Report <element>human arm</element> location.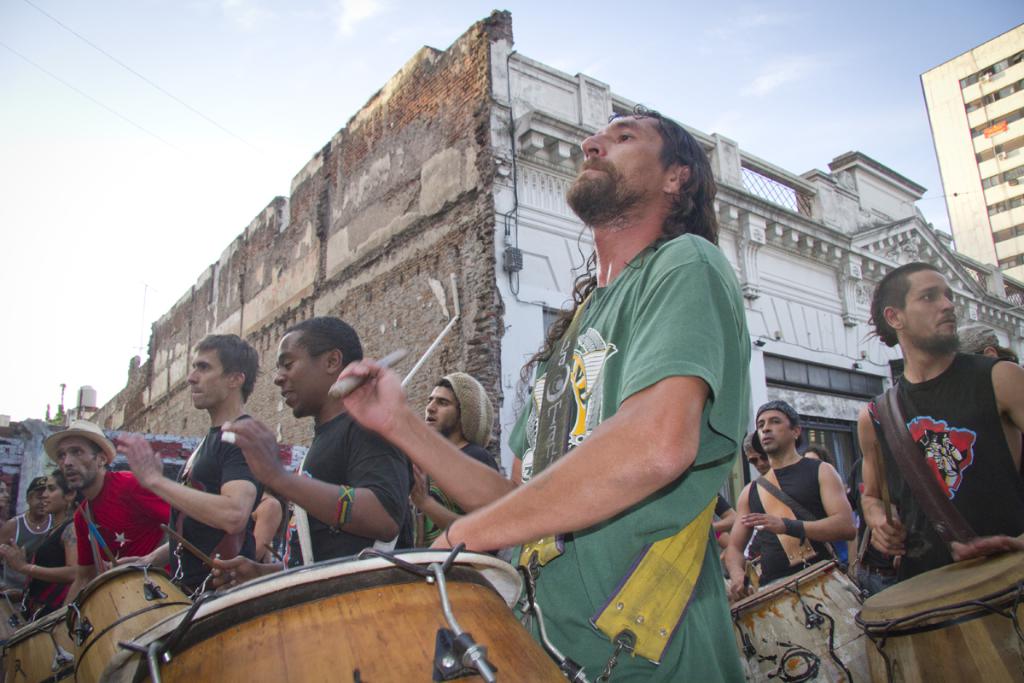
Report: BBox(132, 476, 199, 580).
